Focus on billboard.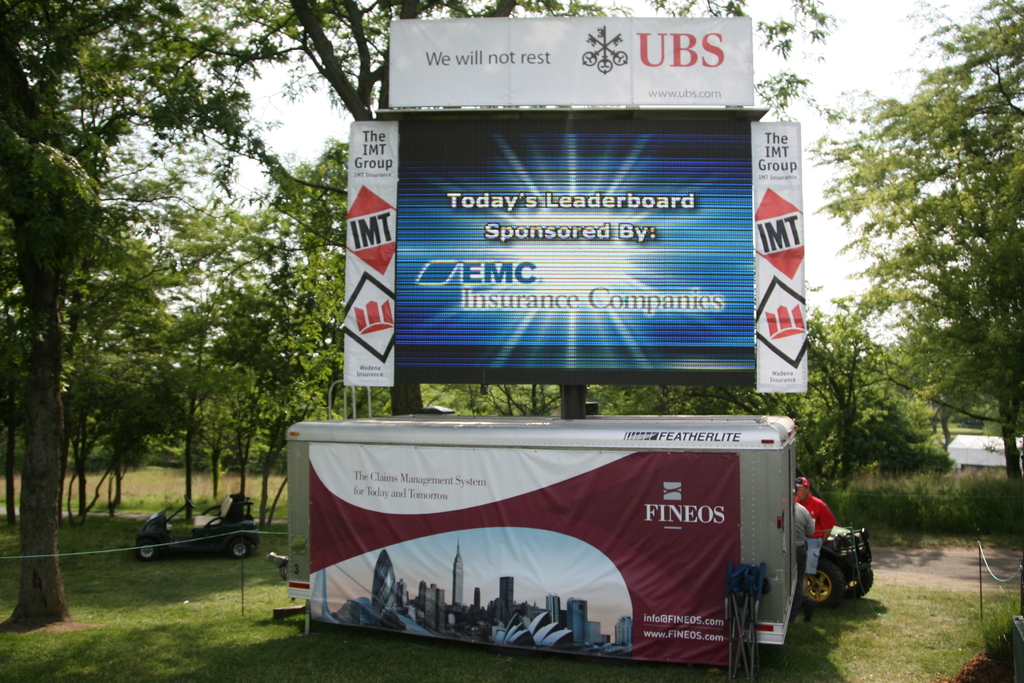
Focused at select_region(342, 117, 403, 388).
